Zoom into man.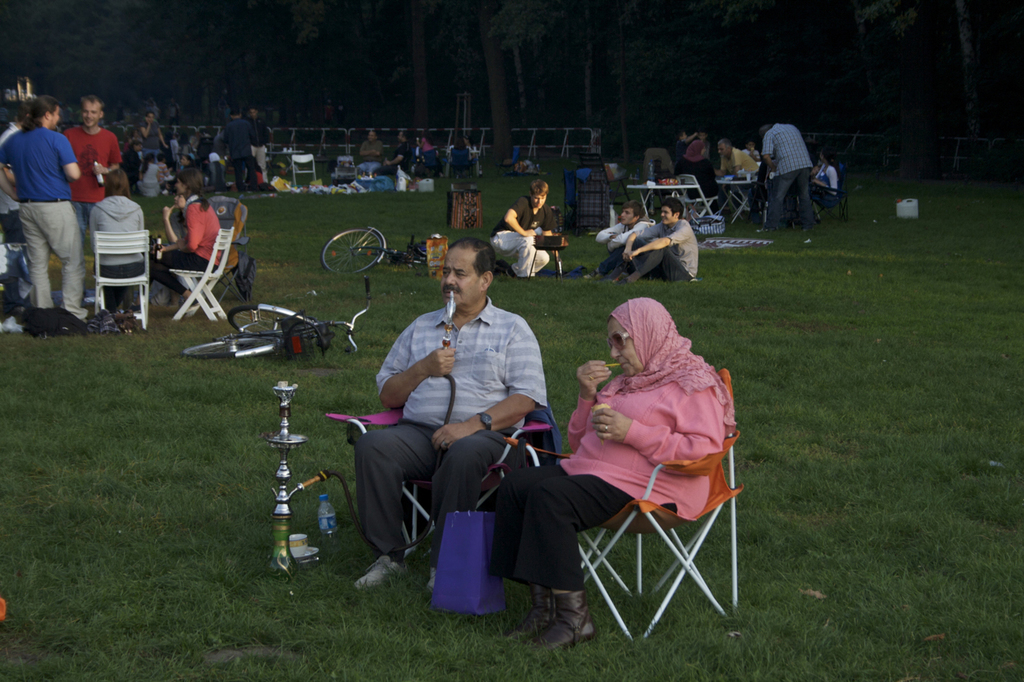
Zoom target: left=383, top=130, right=407, bottom=173.
